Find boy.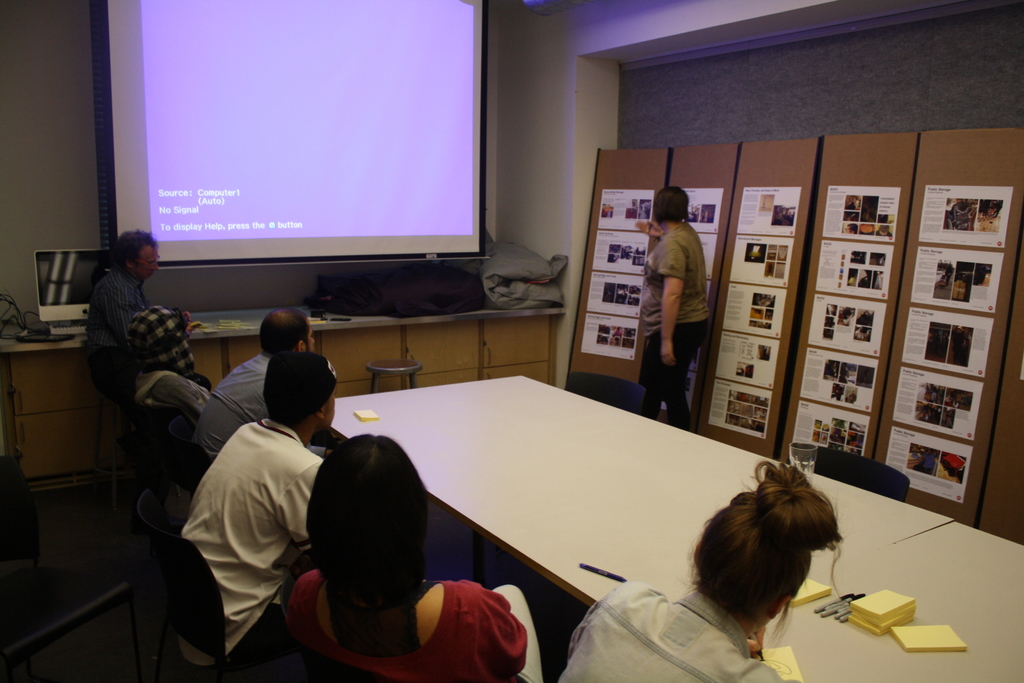
241 414 538 673.
